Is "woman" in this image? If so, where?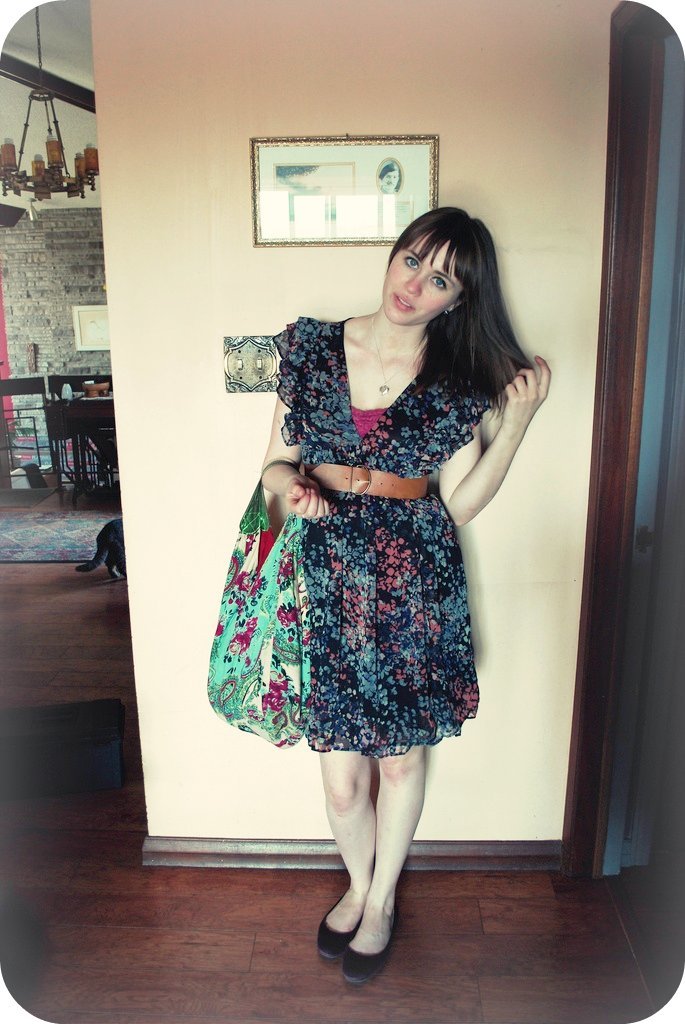
Yes, at (x1=222, y1=190, x2=530, y2=846).
